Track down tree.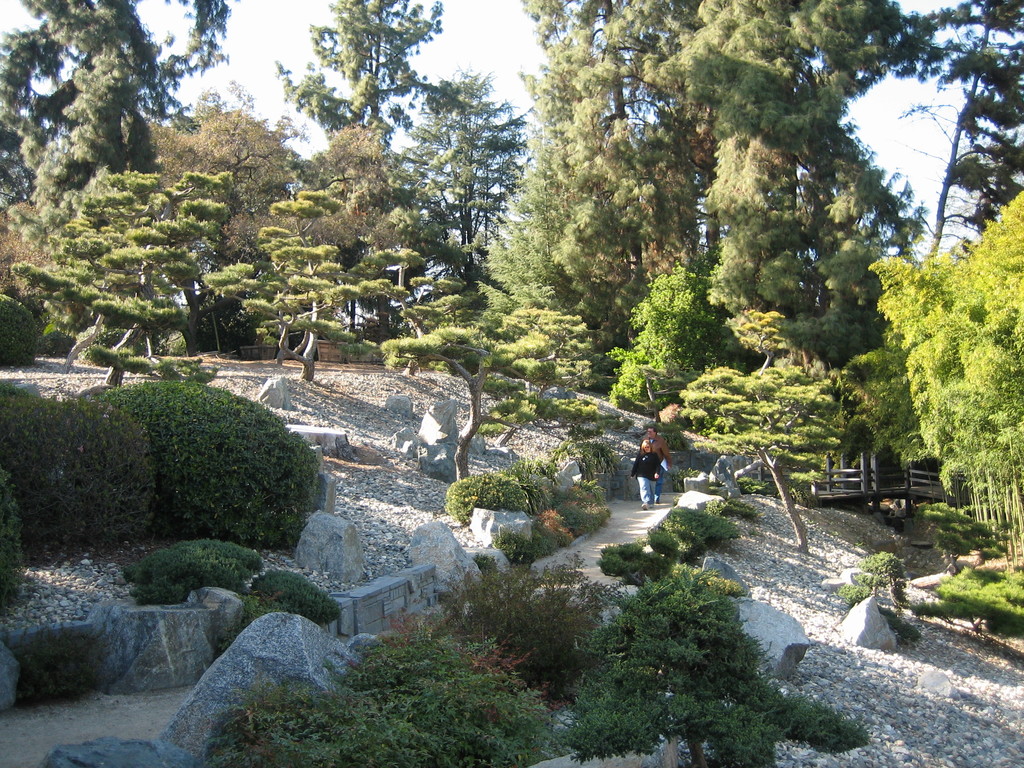
Tracked to x1=188, y1=192, x2=372, y2=372.
